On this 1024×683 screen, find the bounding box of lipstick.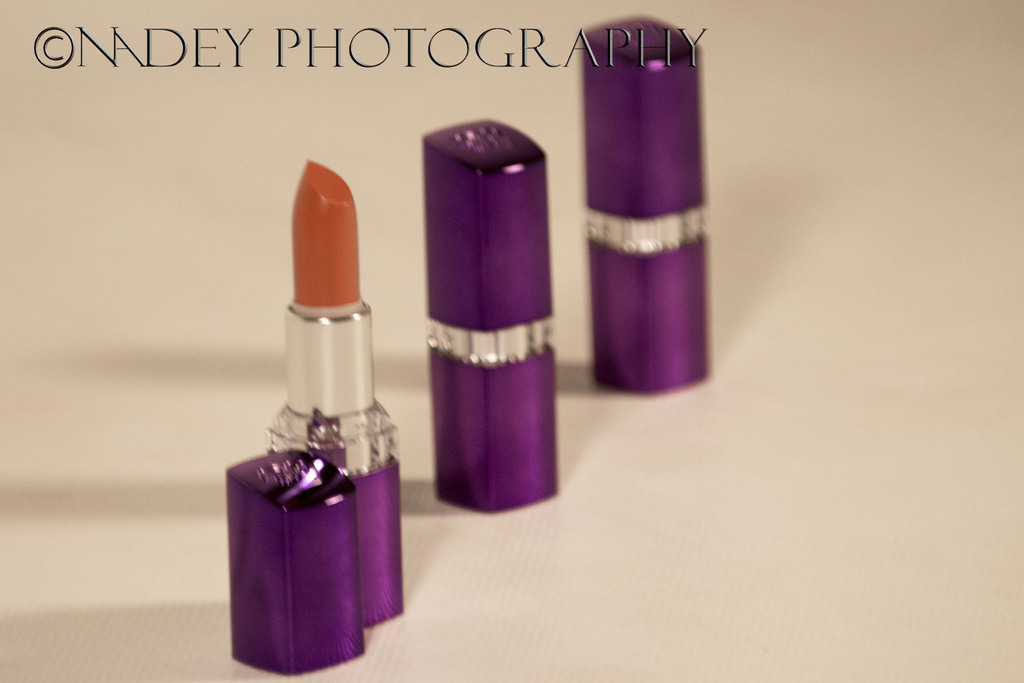
Bounding box: (417,115,559,514).
